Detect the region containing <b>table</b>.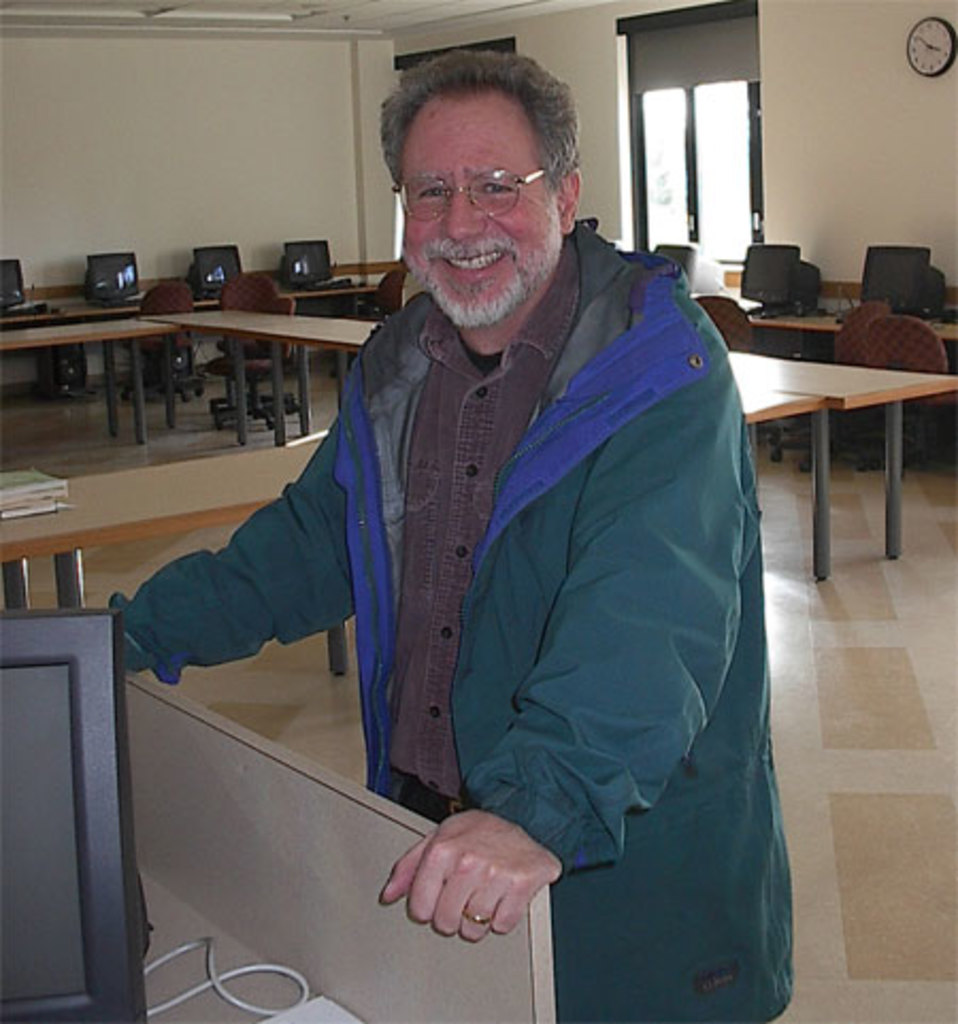
locate(172, 307, 373, 445).
